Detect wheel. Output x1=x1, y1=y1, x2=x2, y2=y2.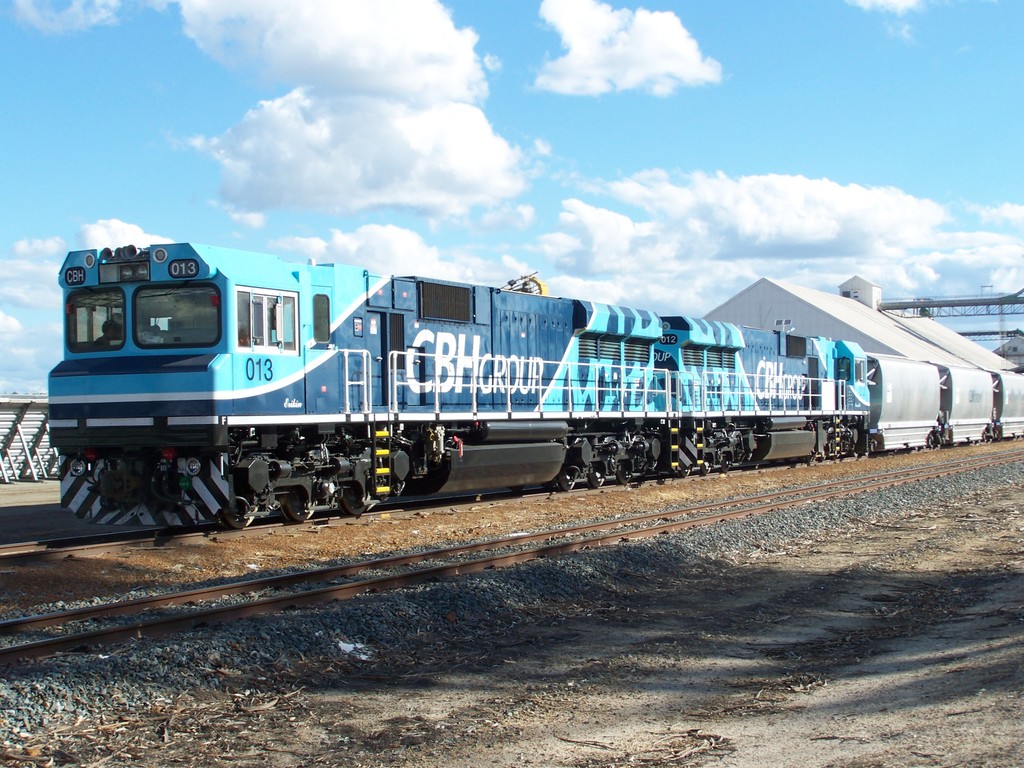
x1=719, y1=452, x2=728, y2=473.
